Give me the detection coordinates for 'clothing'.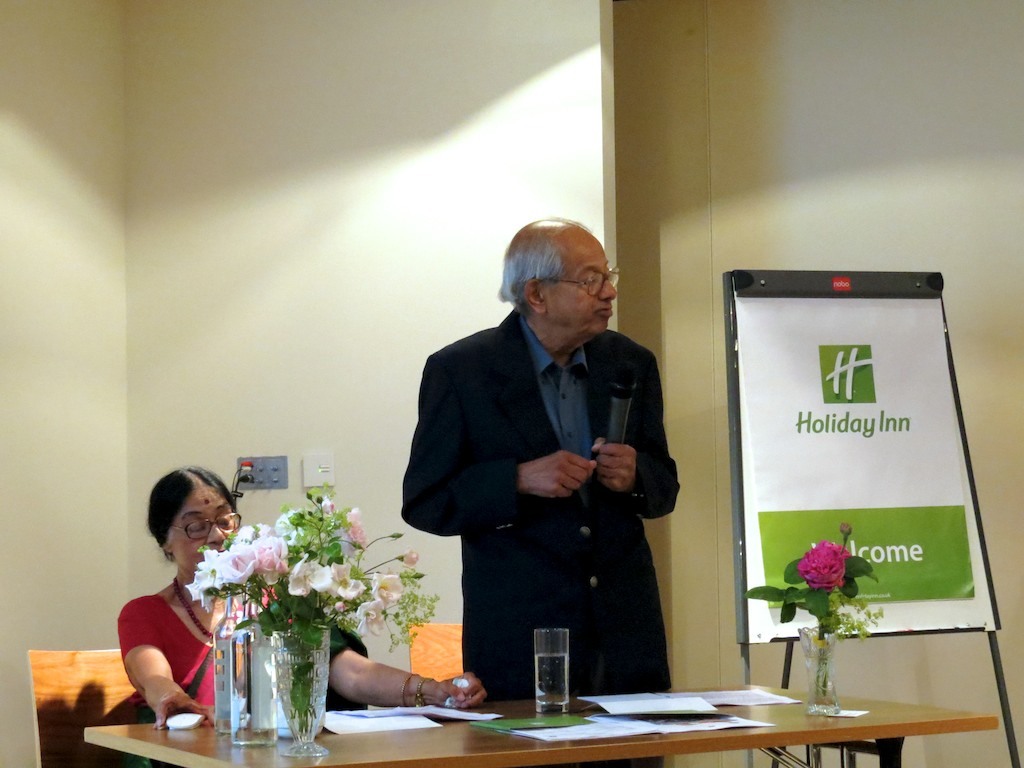
locate(399, 274, 696, 731).
